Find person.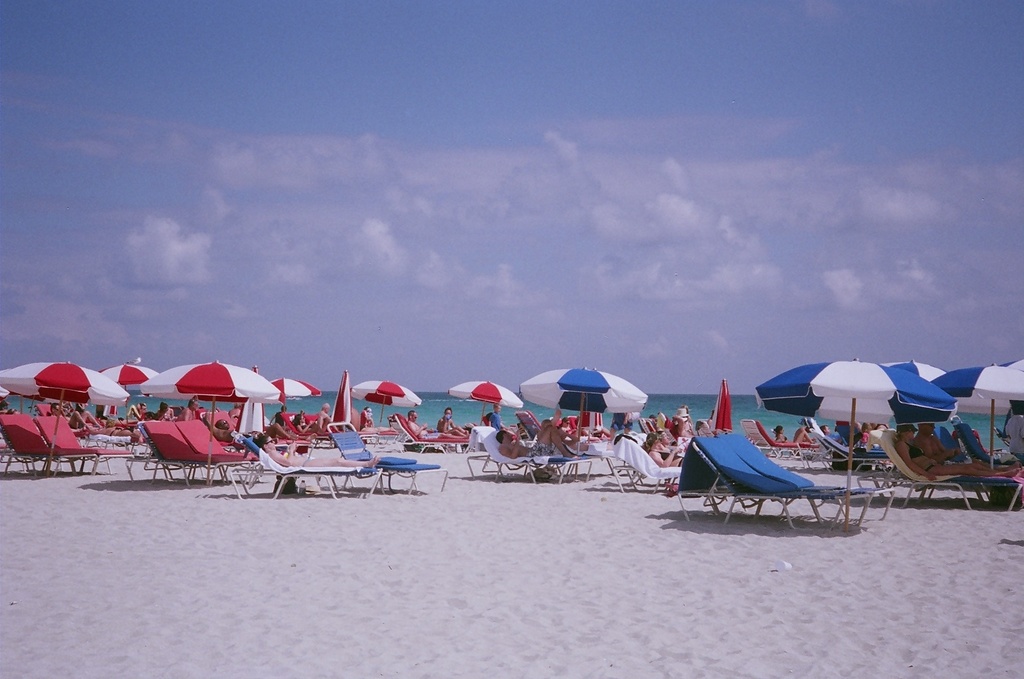
[left=435, top=408, right=467, bottom=434].
